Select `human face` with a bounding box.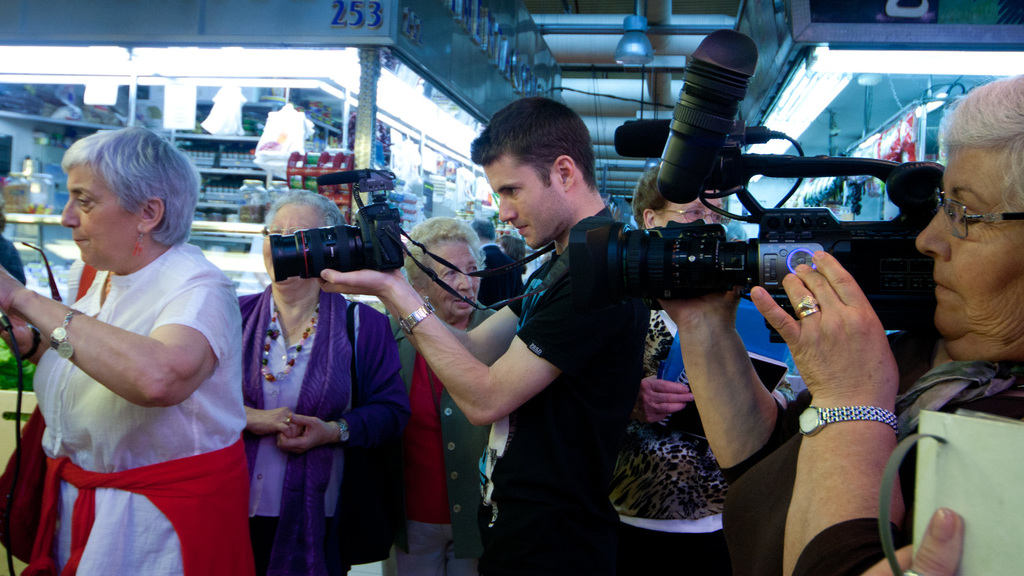
Rect(669, 192, 717, 220).
